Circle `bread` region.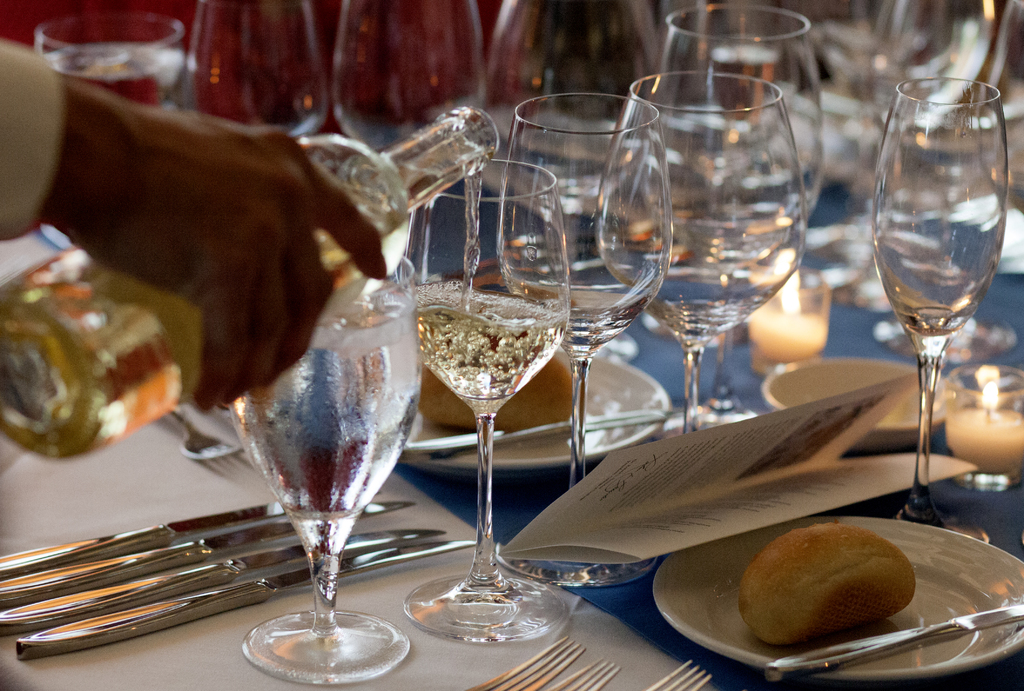
Region: crop(750, 520, 926, 651).
